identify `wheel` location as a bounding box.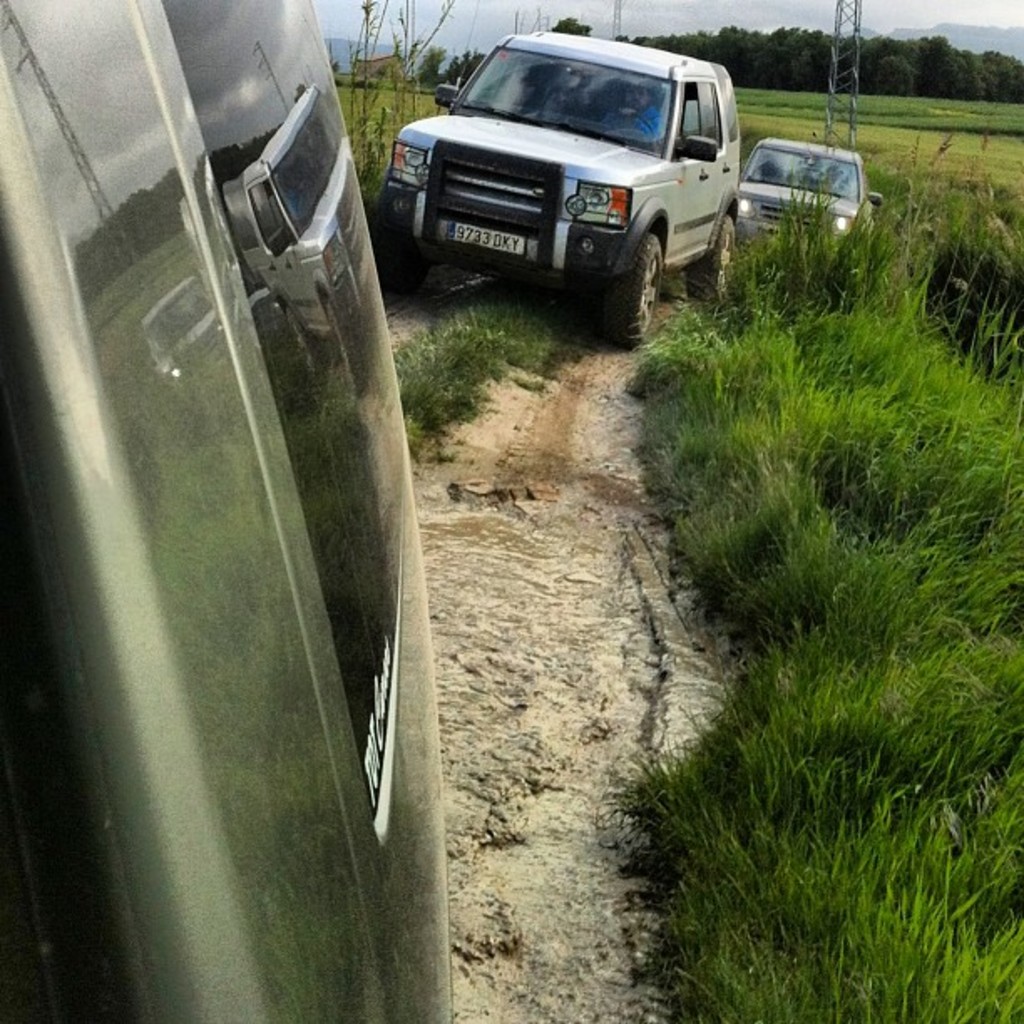
[597, 243, 666, 345].
